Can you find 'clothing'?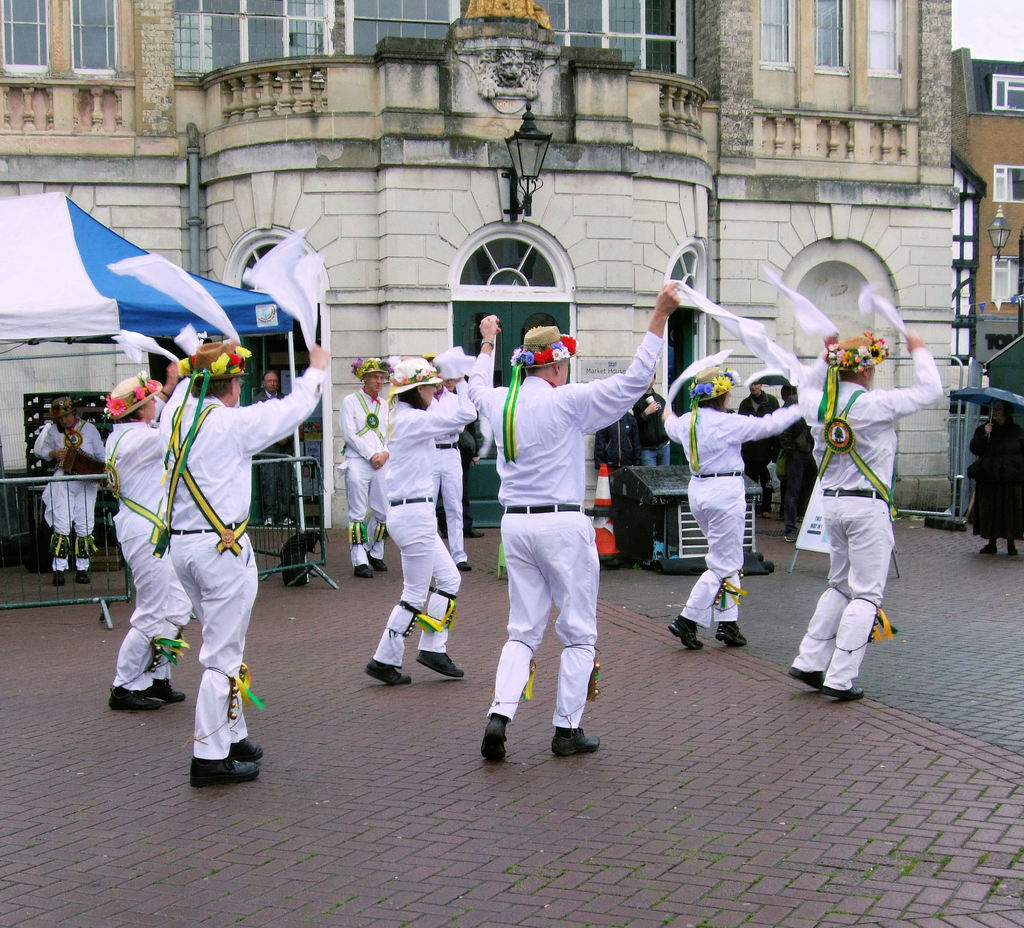
Yes, bounding box: 104, 399, 196, 687.
